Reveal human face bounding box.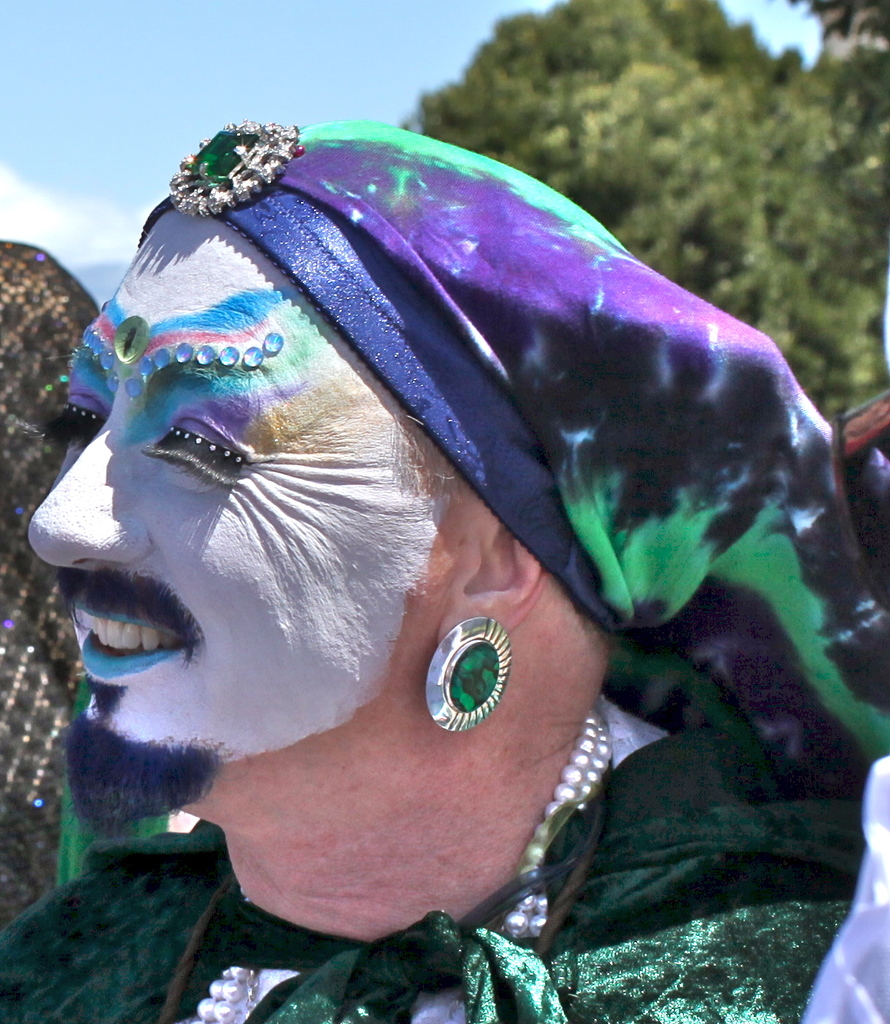
Revealed: left=28, top=205, right=456, bottom=812.
